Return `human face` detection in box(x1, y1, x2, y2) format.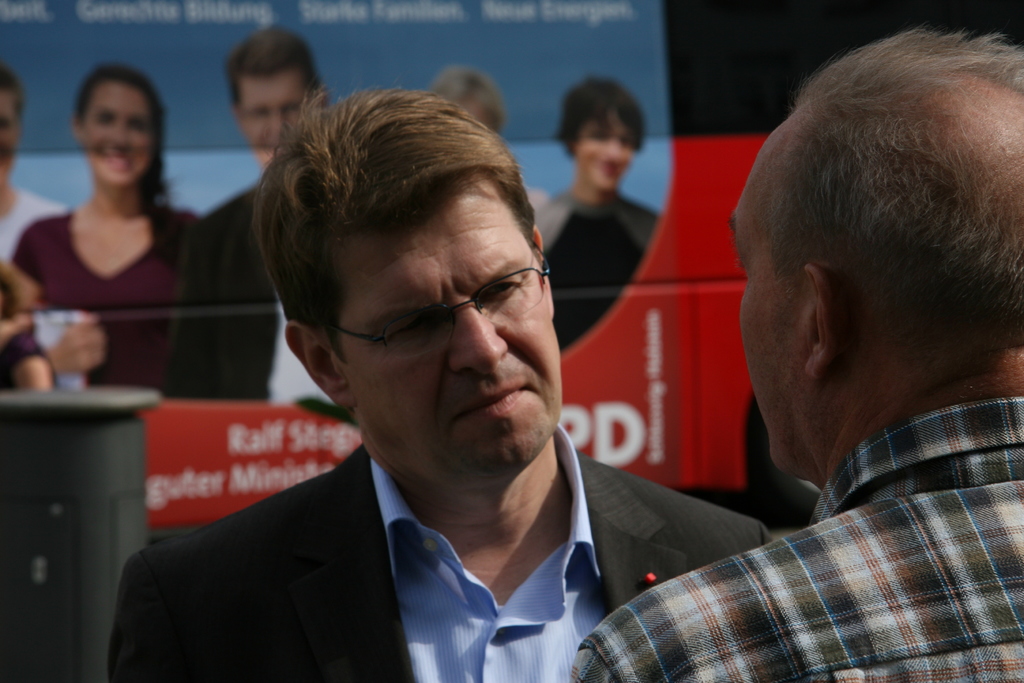
box(344, 193, 579, 495).
